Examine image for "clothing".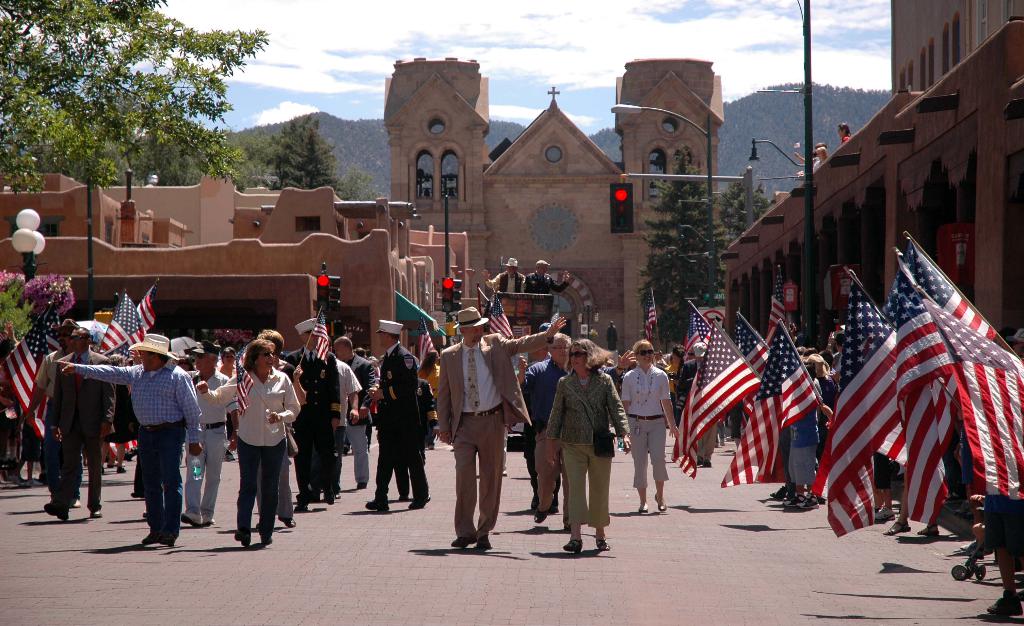
Examination result: left=348, top=359, right=370, bottom=490.
